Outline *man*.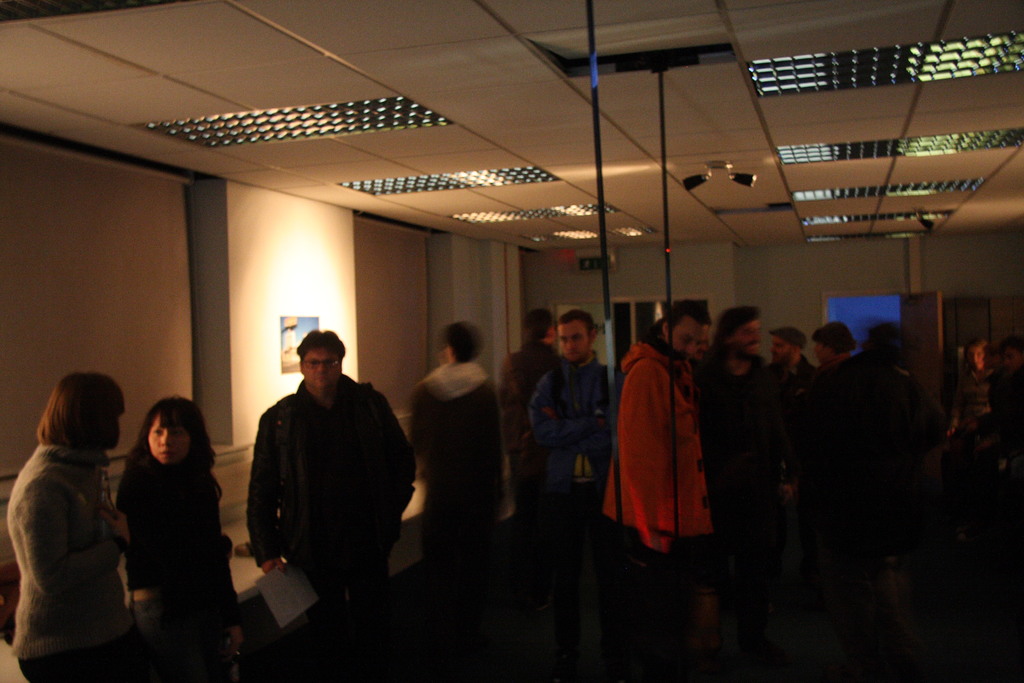
Outline: 522:307:619:514.
